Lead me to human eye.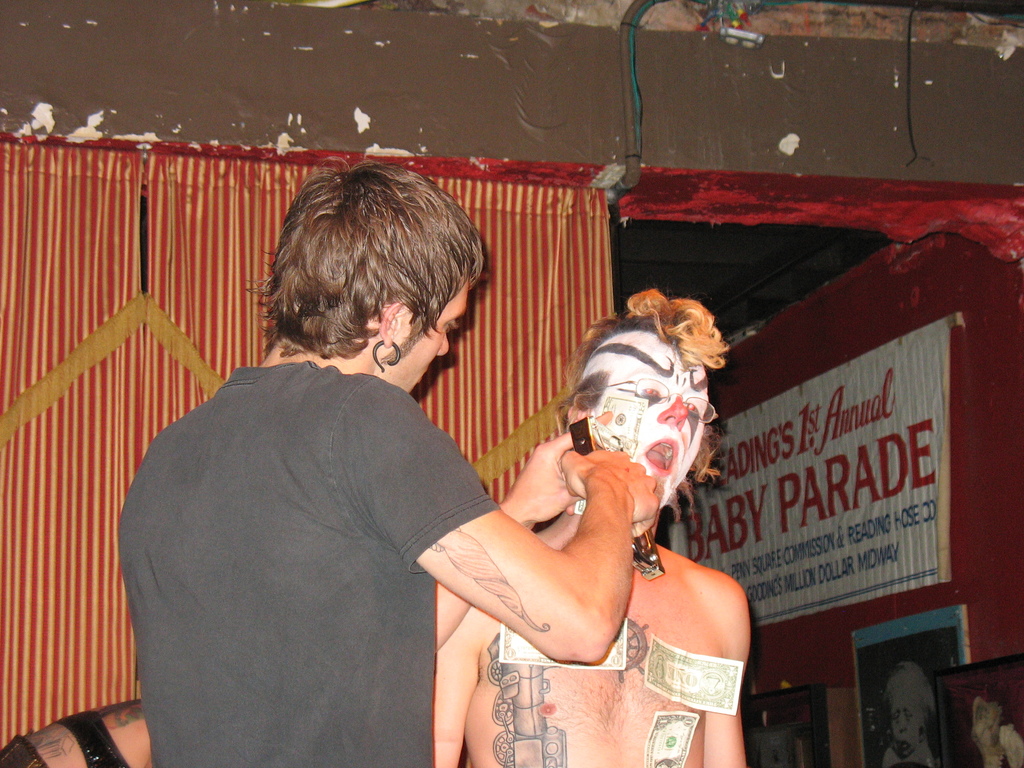
Lead to [636, 383, 665, 399].
